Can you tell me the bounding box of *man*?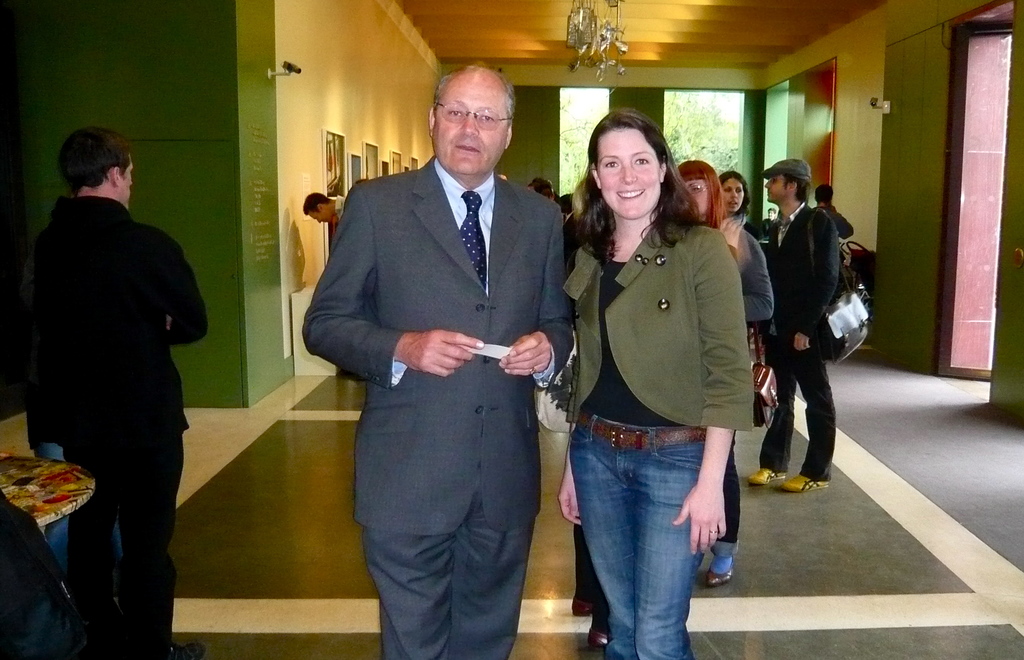
[754, 157, 844, 497].
